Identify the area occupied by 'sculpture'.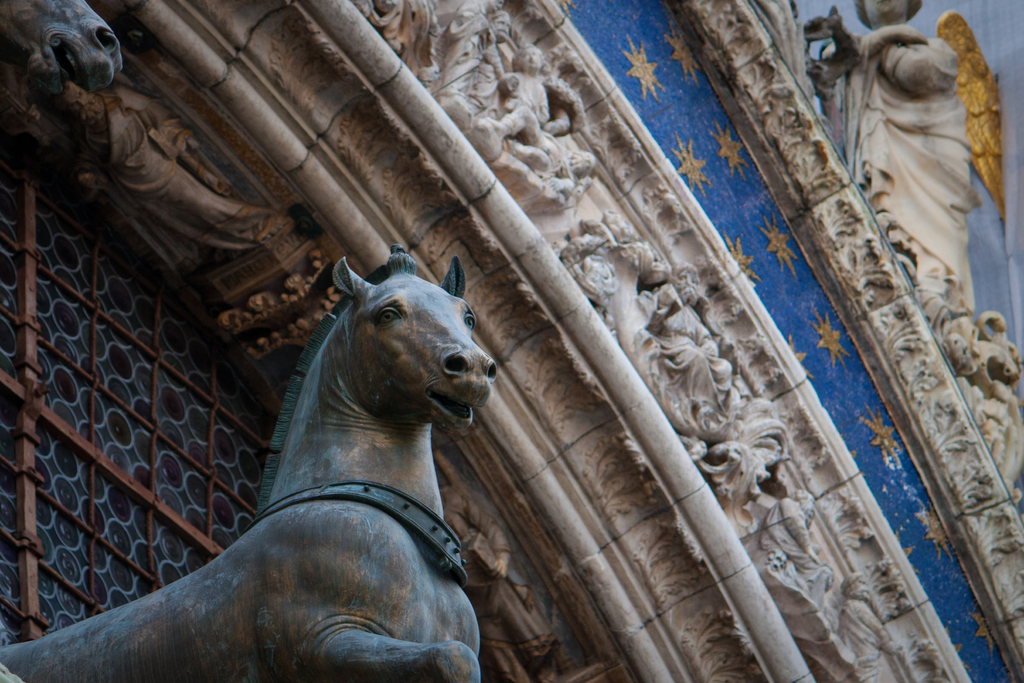
Area: <region>817, 0, 978, 327</region>.
